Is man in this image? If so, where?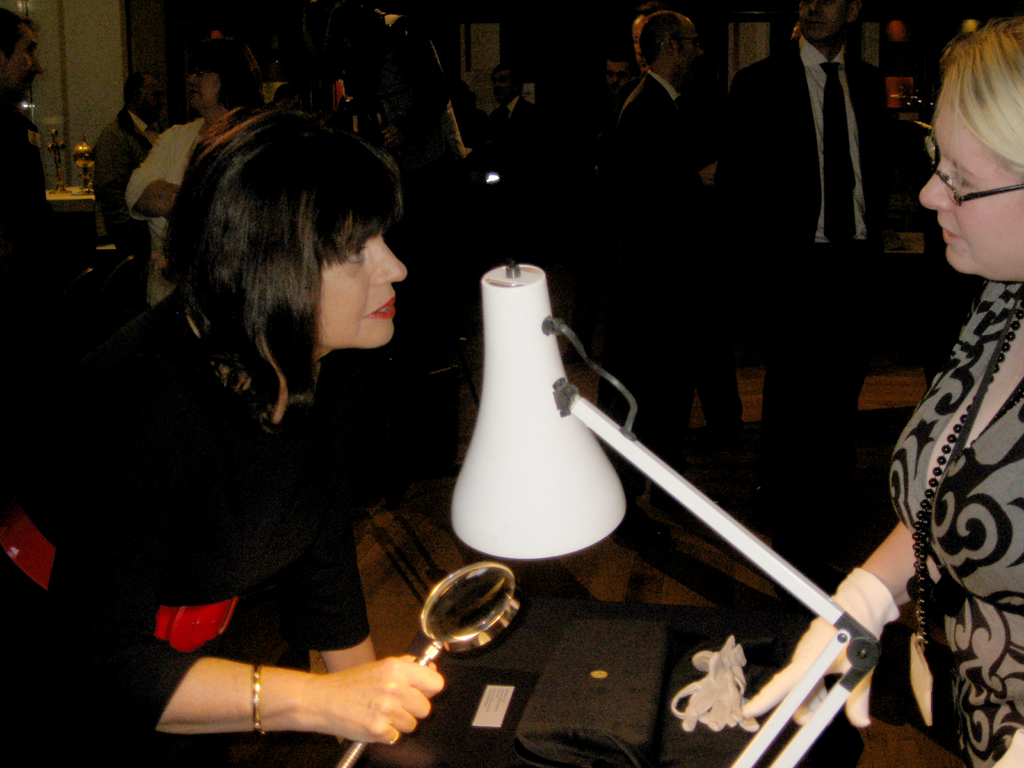
Yes, at detection(484, 69, 549, 135).
